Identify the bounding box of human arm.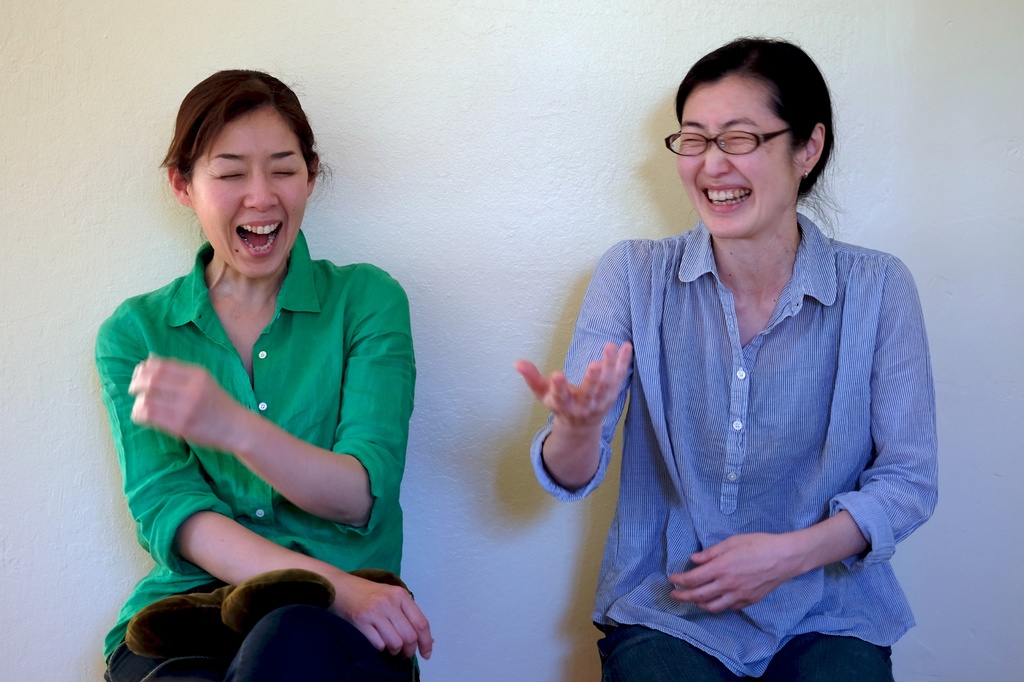
crop(114, 305, 438, 657).
